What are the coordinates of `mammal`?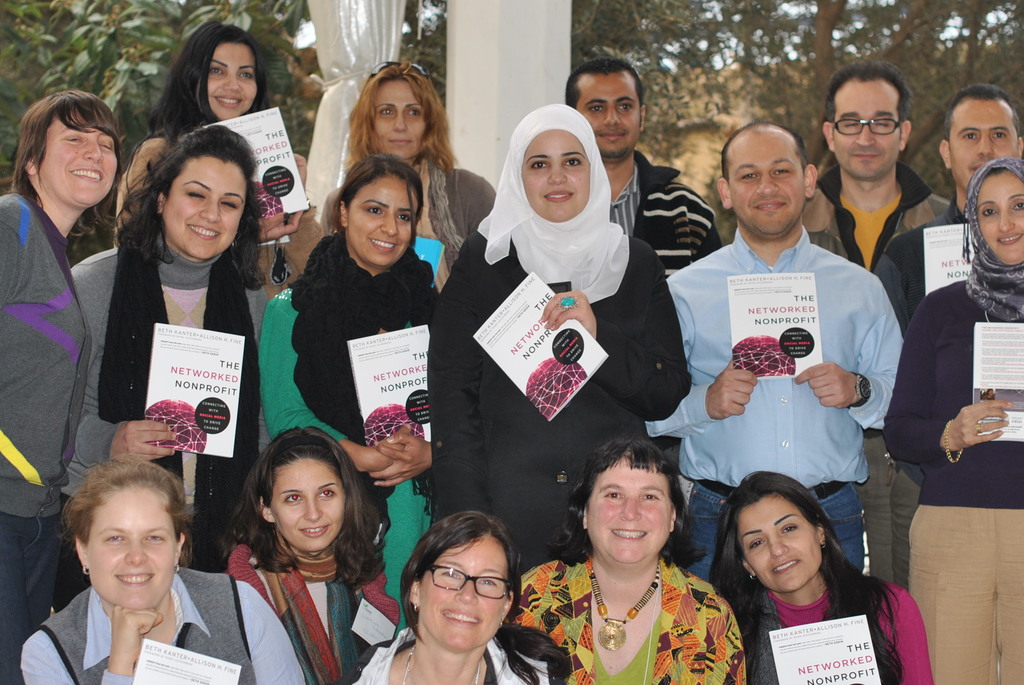
bbox=(879, 148, 1023, 684).
